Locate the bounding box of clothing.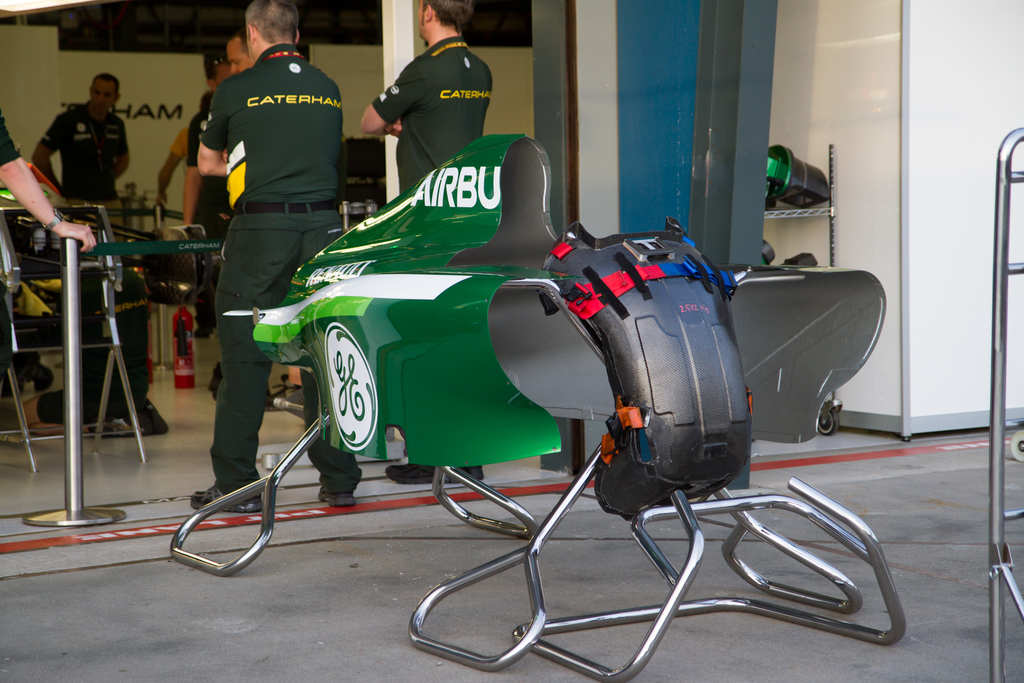
Bounding box: [left=358, top=26, right=499, bottom=170].
